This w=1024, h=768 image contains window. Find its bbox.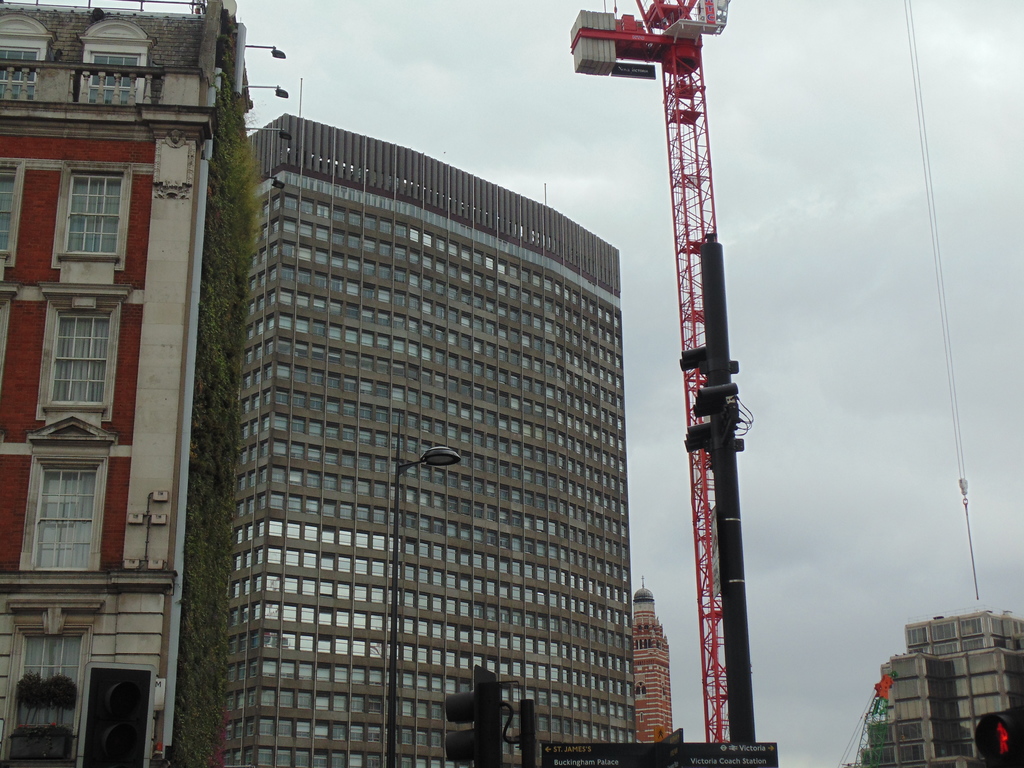
bbox=(928, 622, 957, 639).
